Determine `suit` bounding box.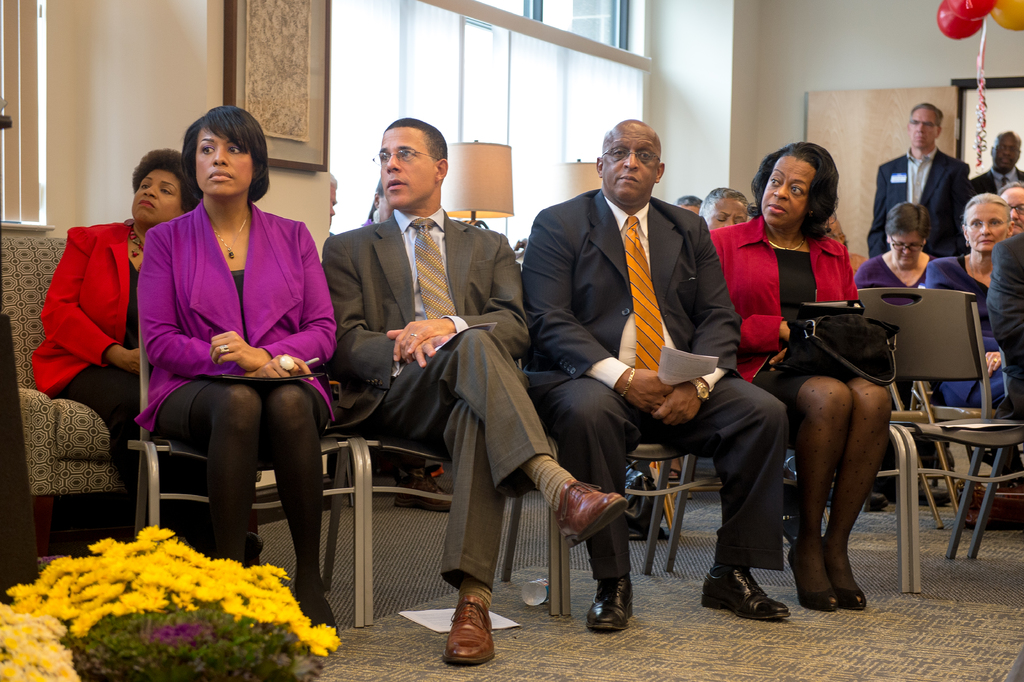
Determined: 712/219/858/378.
